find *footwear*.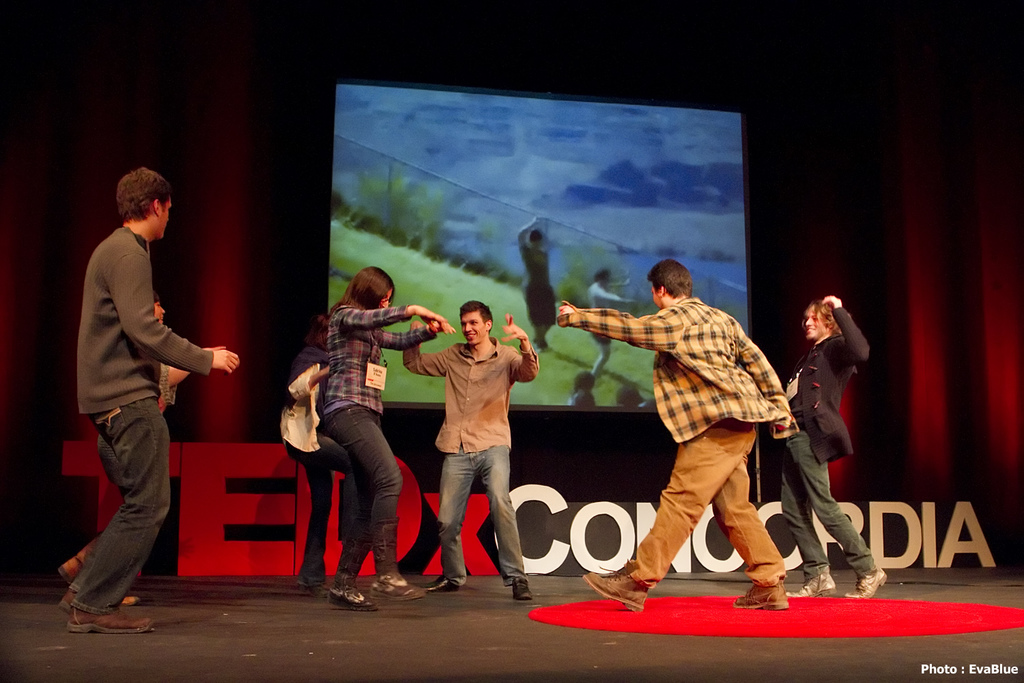
region(326, 585, 384, 608).
